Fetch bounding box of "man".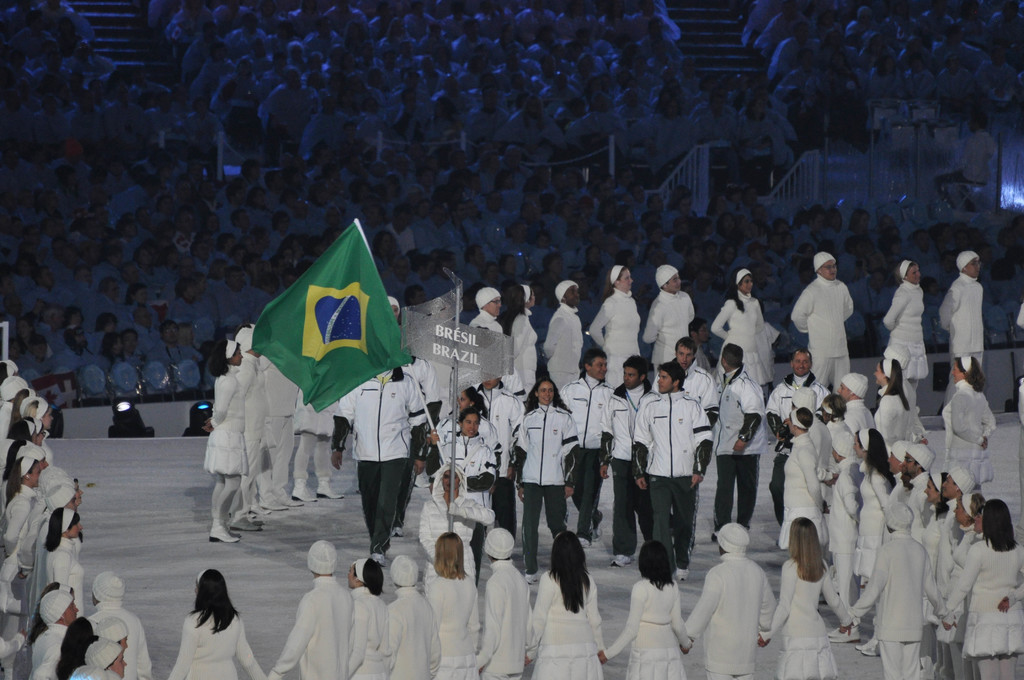
Bbox: locate(268, 537, 351, 679).
